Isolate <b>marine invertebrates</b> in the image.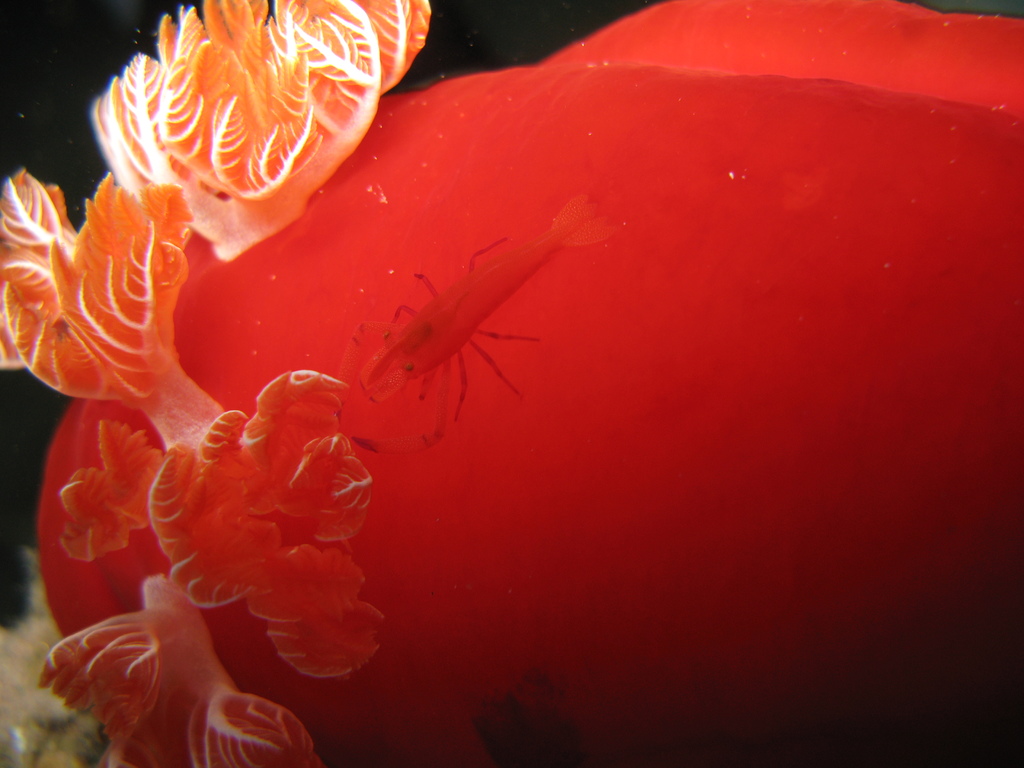
Isolated region: [336,168,623,456].
